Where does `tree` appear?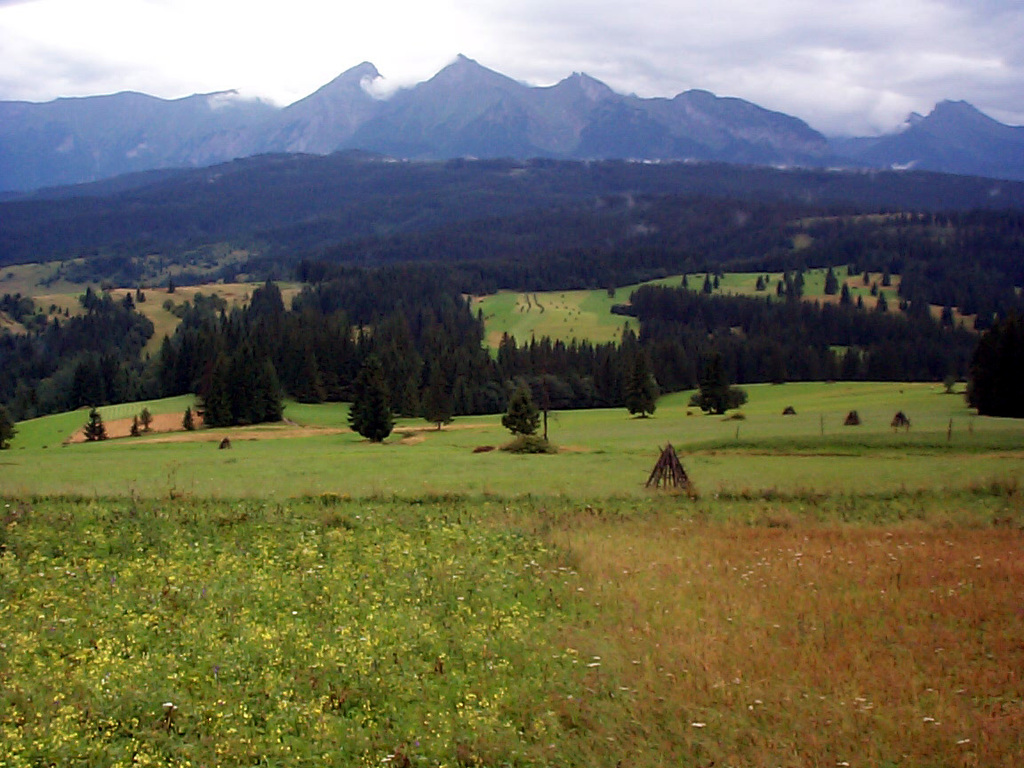
Appears at crop(180, 411, 198, 437).
